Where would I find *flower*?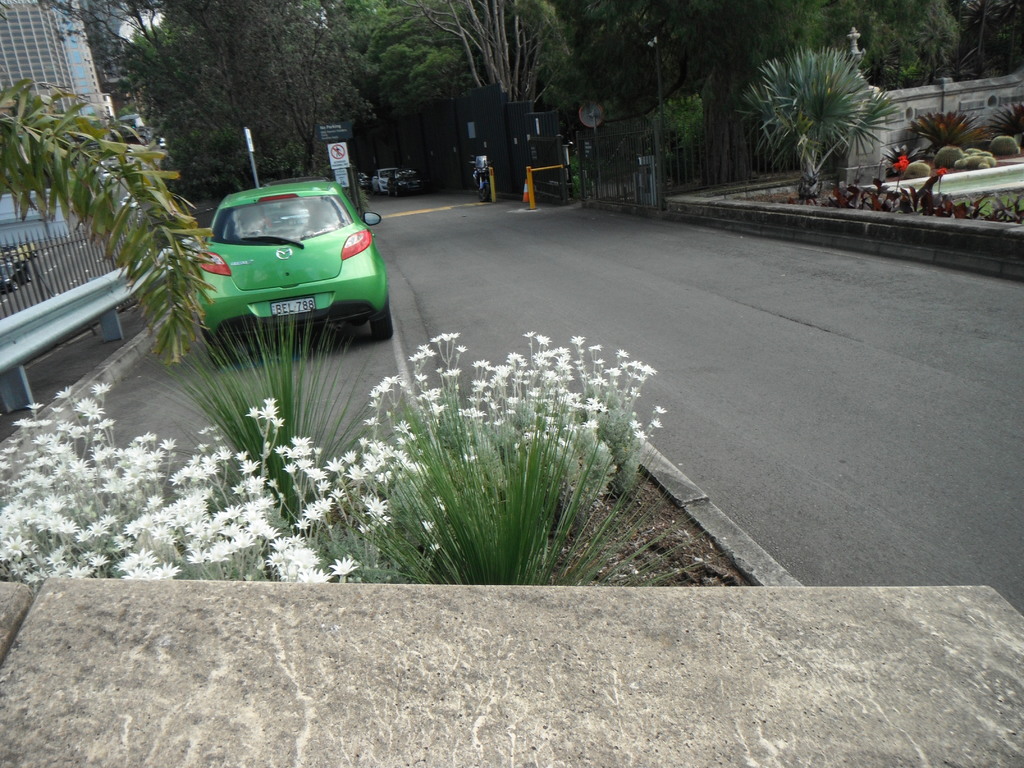
At <region>328, 554, 363, 578</region>.
